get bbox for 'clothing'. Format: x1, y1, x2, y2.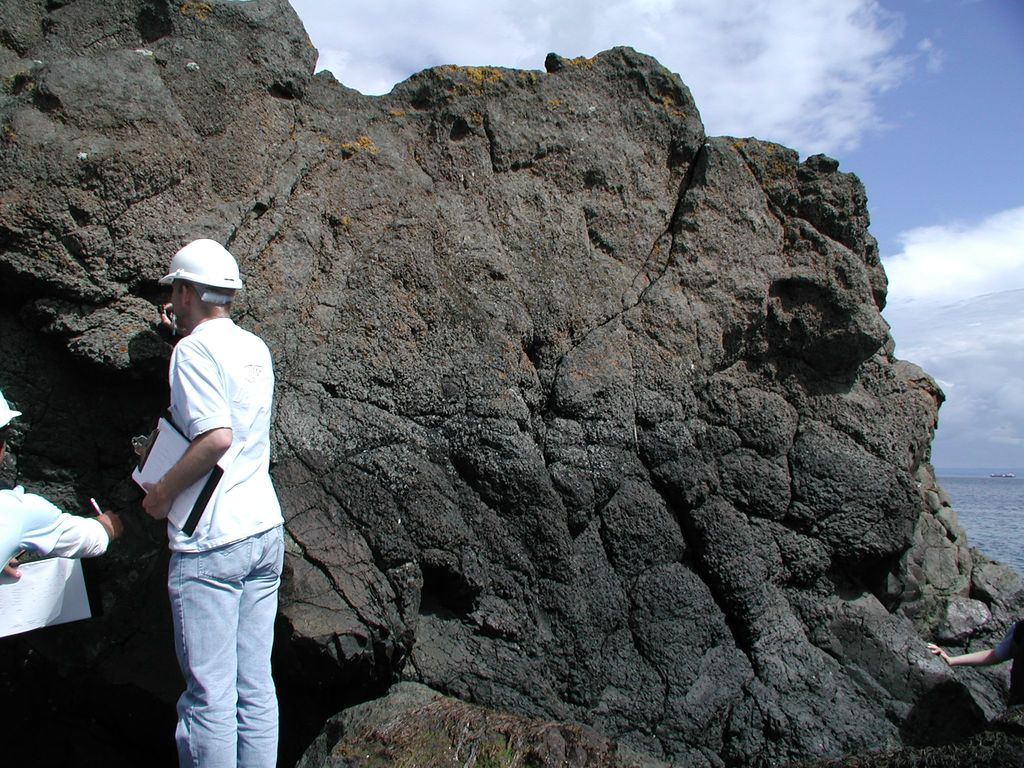
0, 481, 108, 584.
